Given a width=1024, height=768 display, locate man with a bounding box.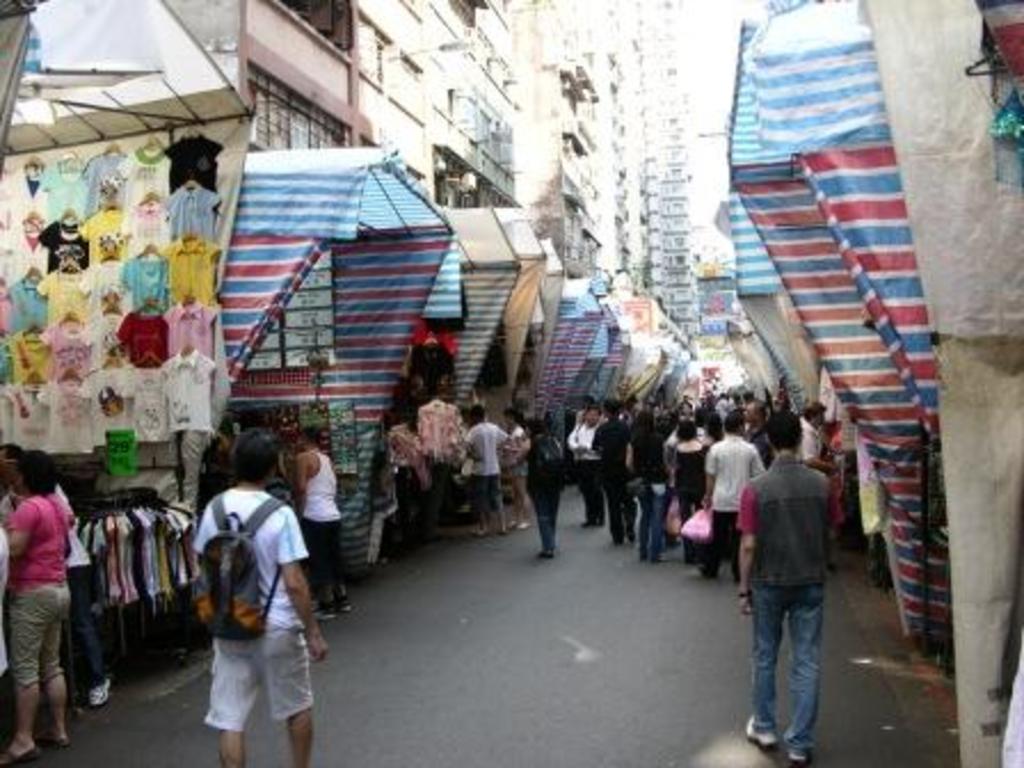
Located: left=0, top=441, right=114, bottom=711.
